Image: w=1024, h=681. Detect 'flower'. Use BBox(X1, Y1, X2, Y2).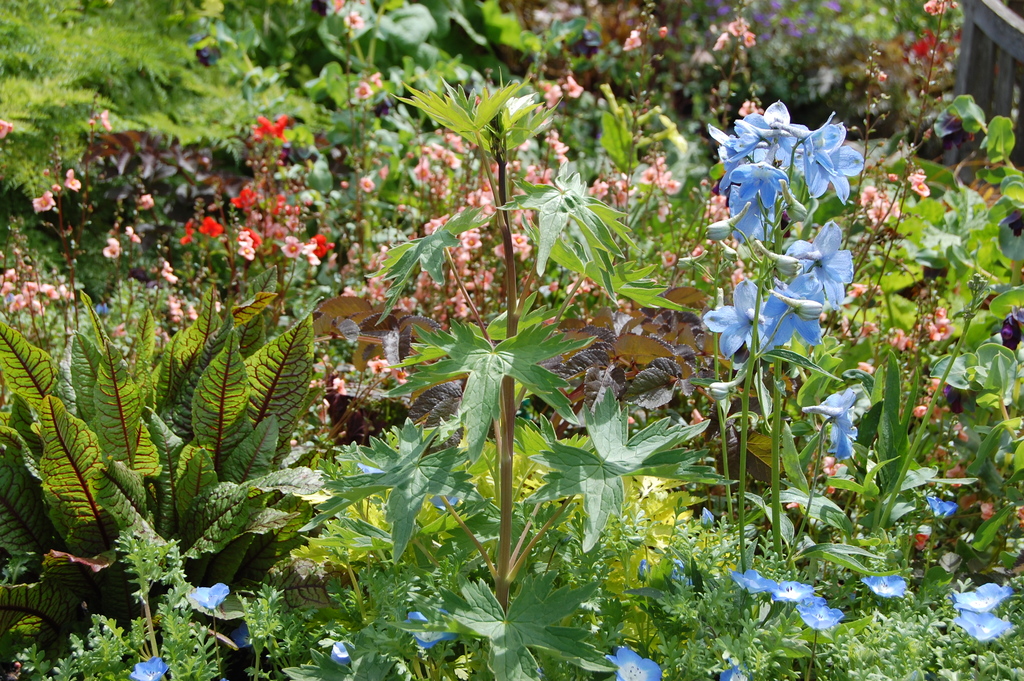
BBox(860, 575, 911, 602).
